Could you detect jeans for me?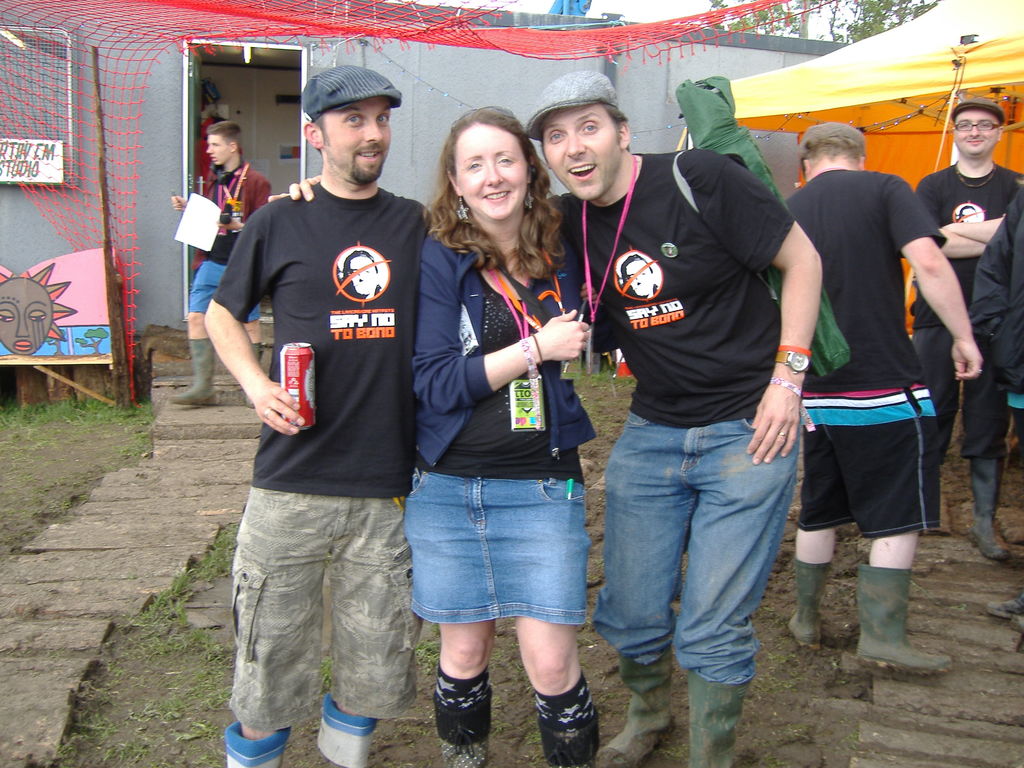
Detection result: <box>602,391,796,687</box>.
